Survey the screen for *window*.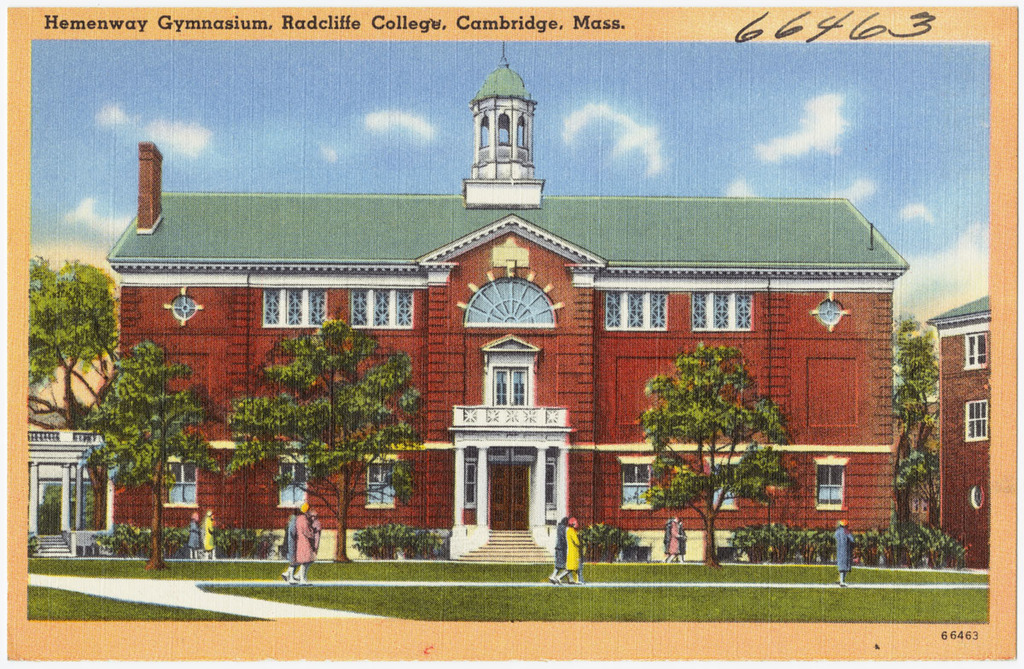
Survey found: detection(816, 466, 843, 506).
